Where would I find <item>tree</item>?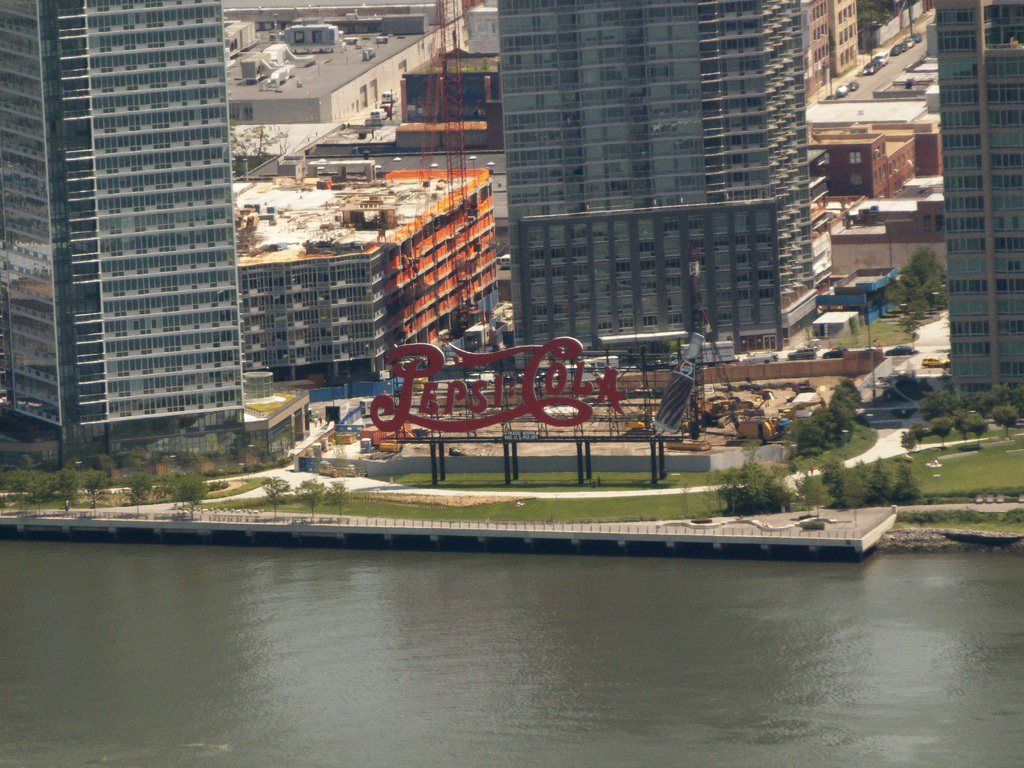
At x1=692, y1=456, x2=792, y2=517.
